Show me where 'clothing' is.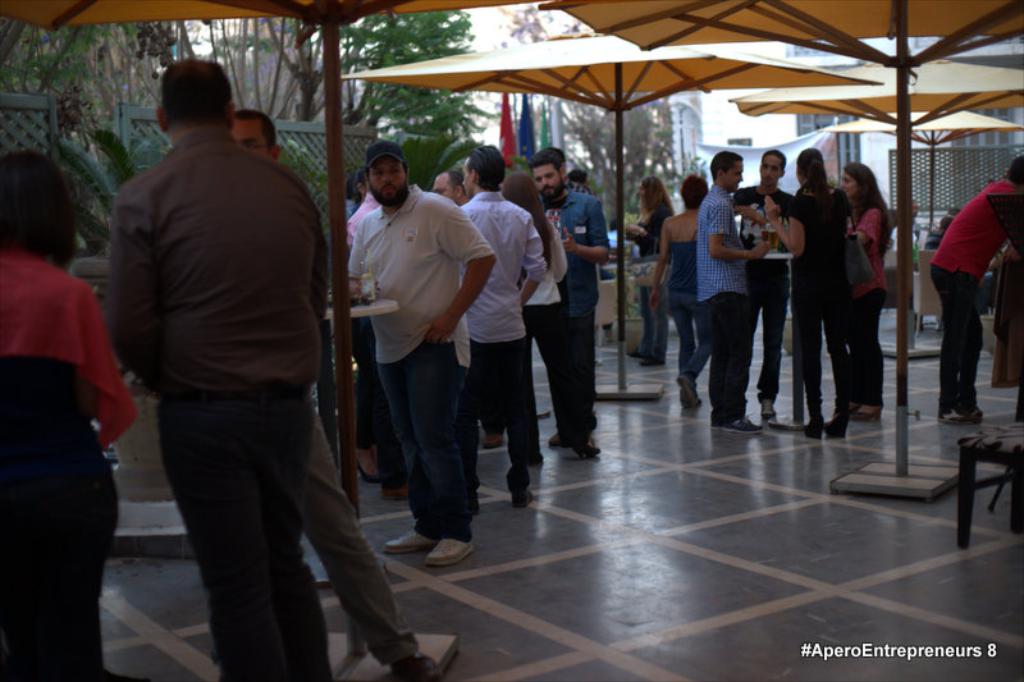
'clothing' is at Rect(0, 250, 138, 480).
